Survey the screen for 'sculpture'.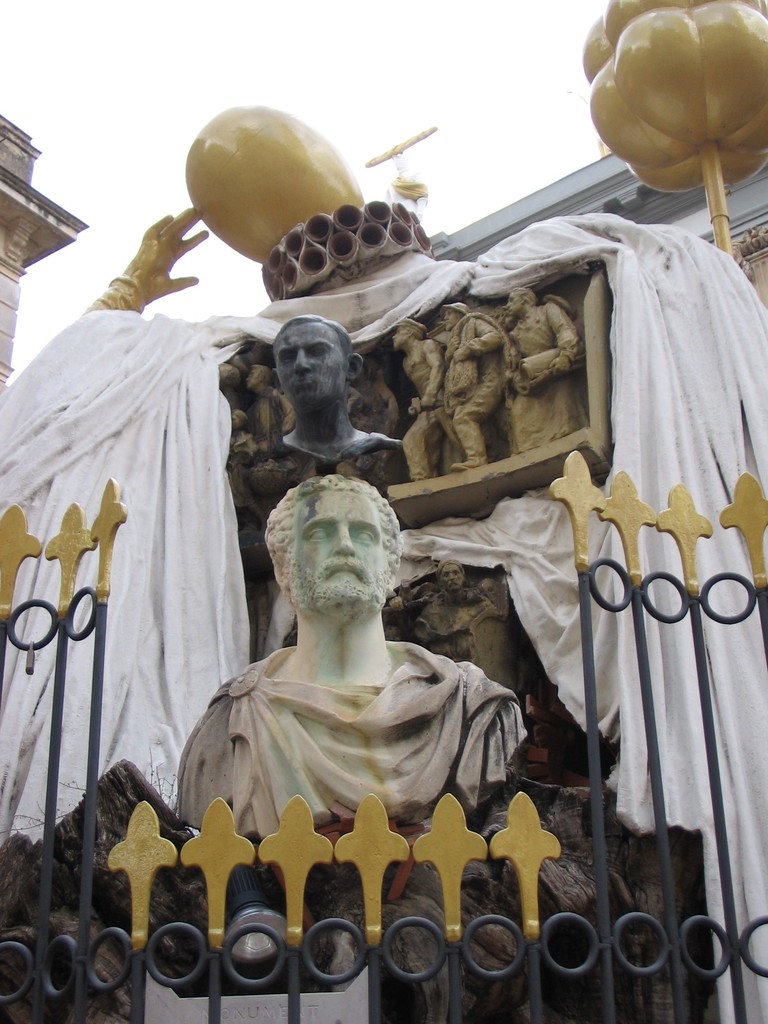
Survey found: <box>167,451,554,868</box>.
